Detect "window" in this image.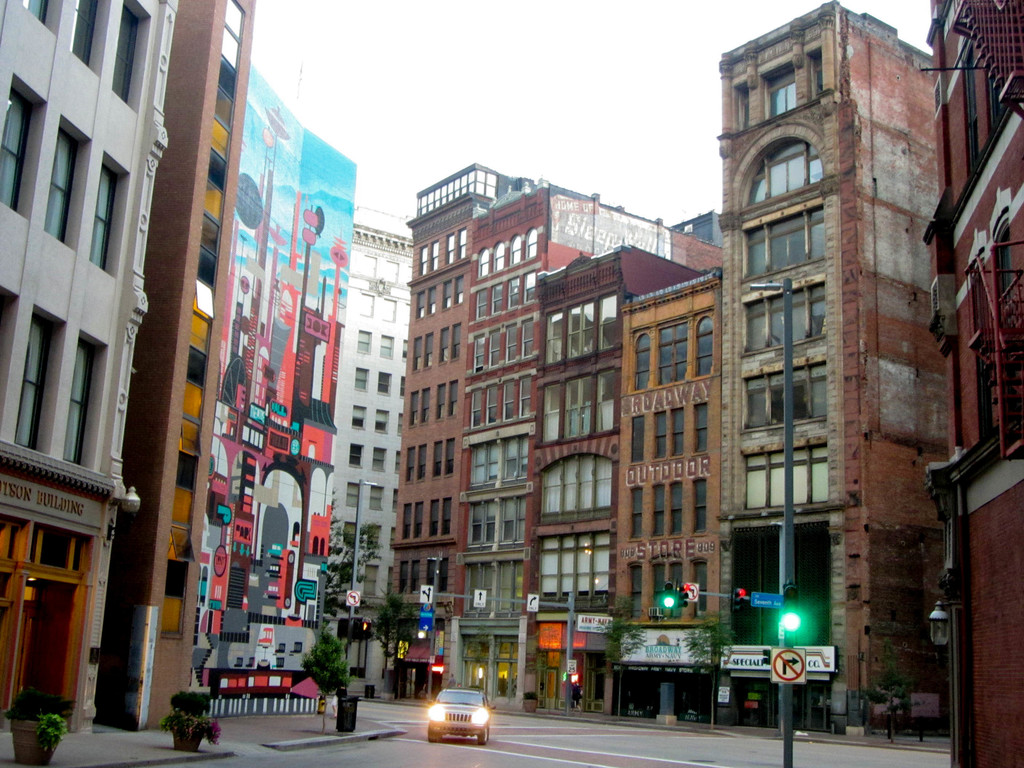
Detection: select_region(470, 332, 484, 372).
